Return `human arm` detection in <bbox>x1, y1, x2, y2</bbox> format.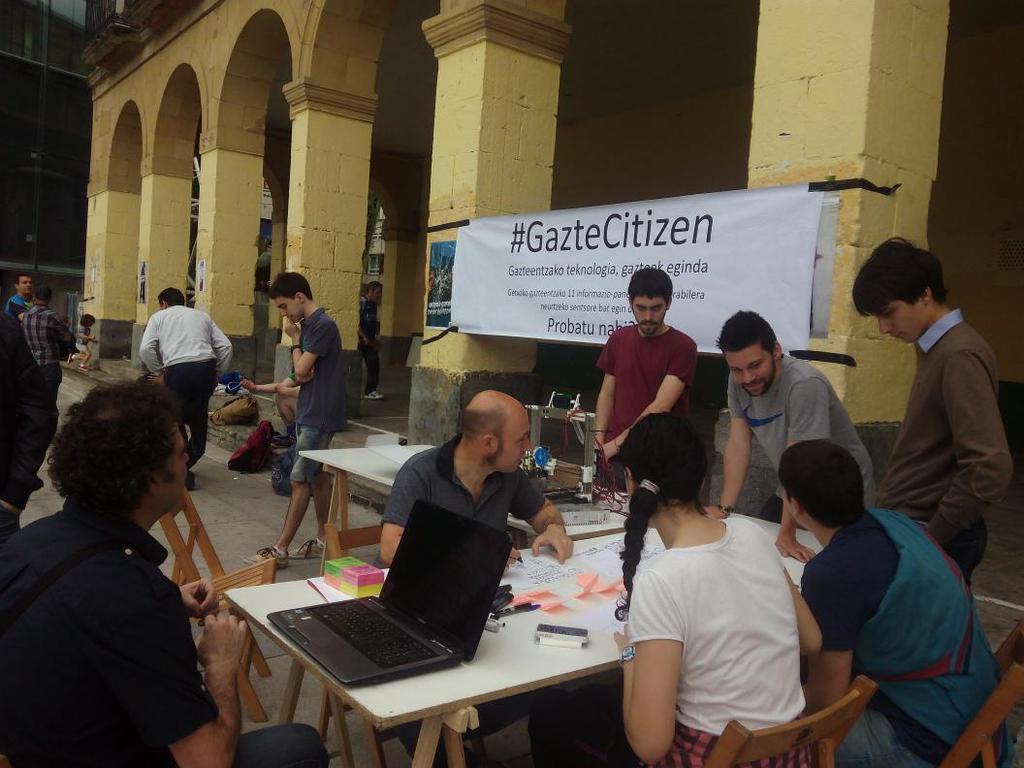
<bbox>49, 311, 77, 350</bbox>.
